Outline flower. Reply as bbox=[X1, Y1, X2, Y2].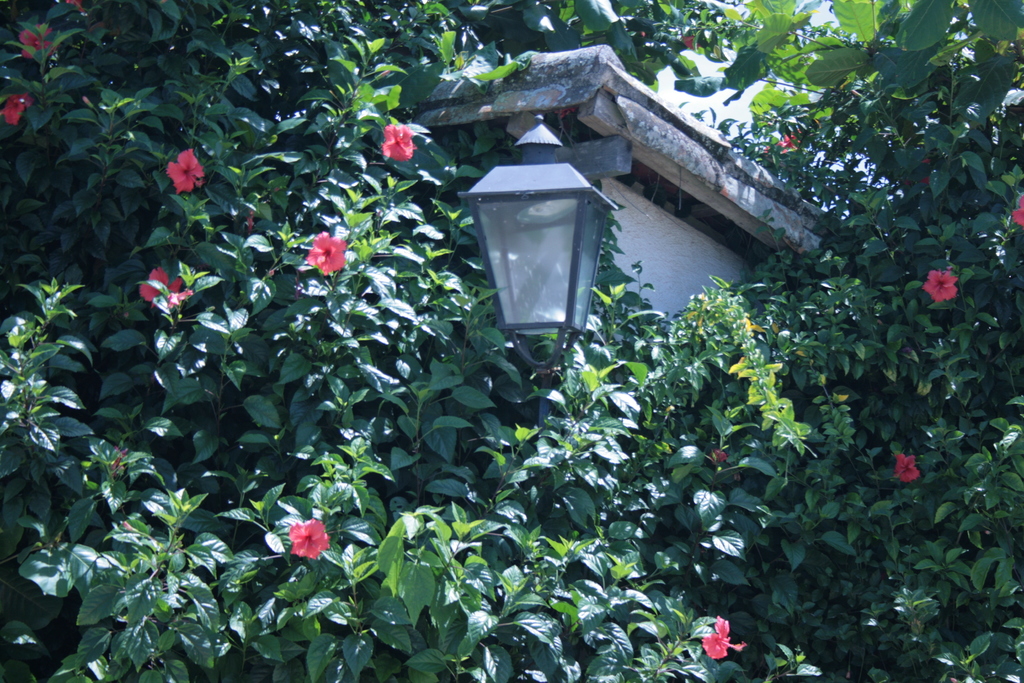
bbox=[762, 138, 790, 158].
